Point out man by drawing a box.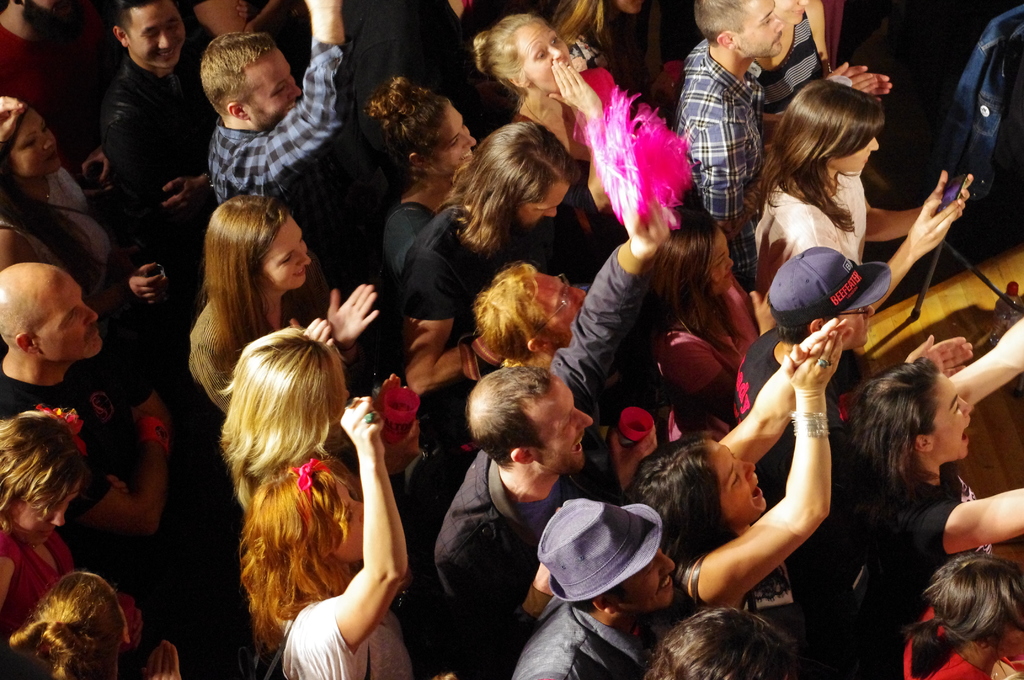
box=[734, 246, 977, 442].
